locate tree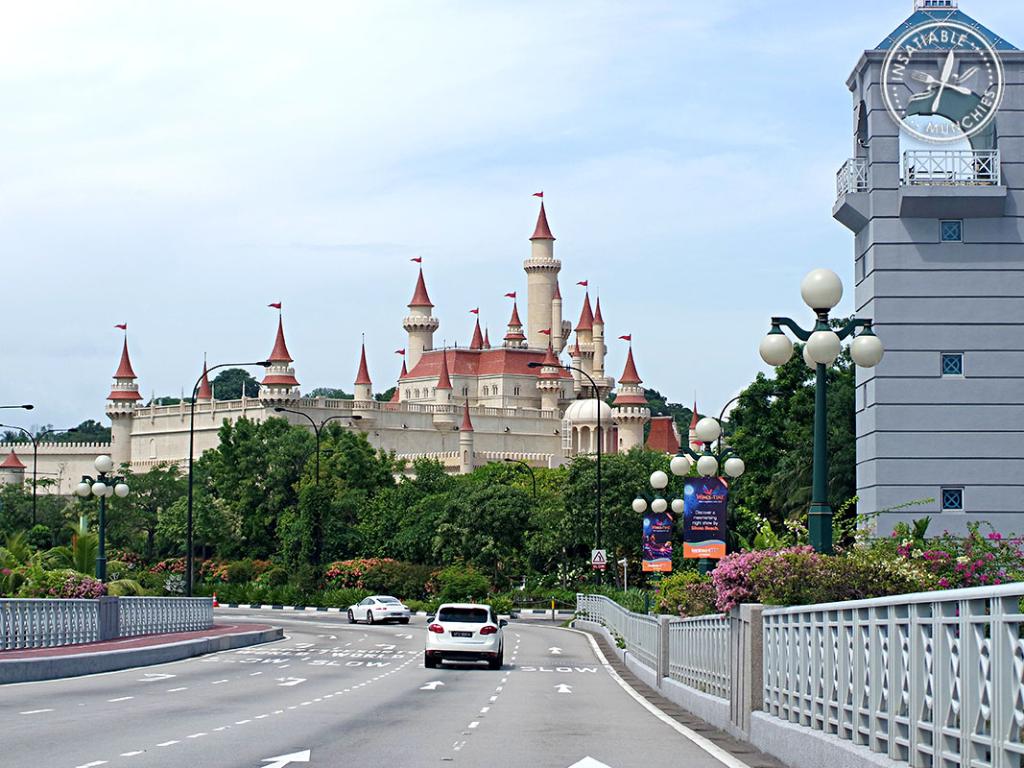
<region>369, 380, 395, 409</region>
